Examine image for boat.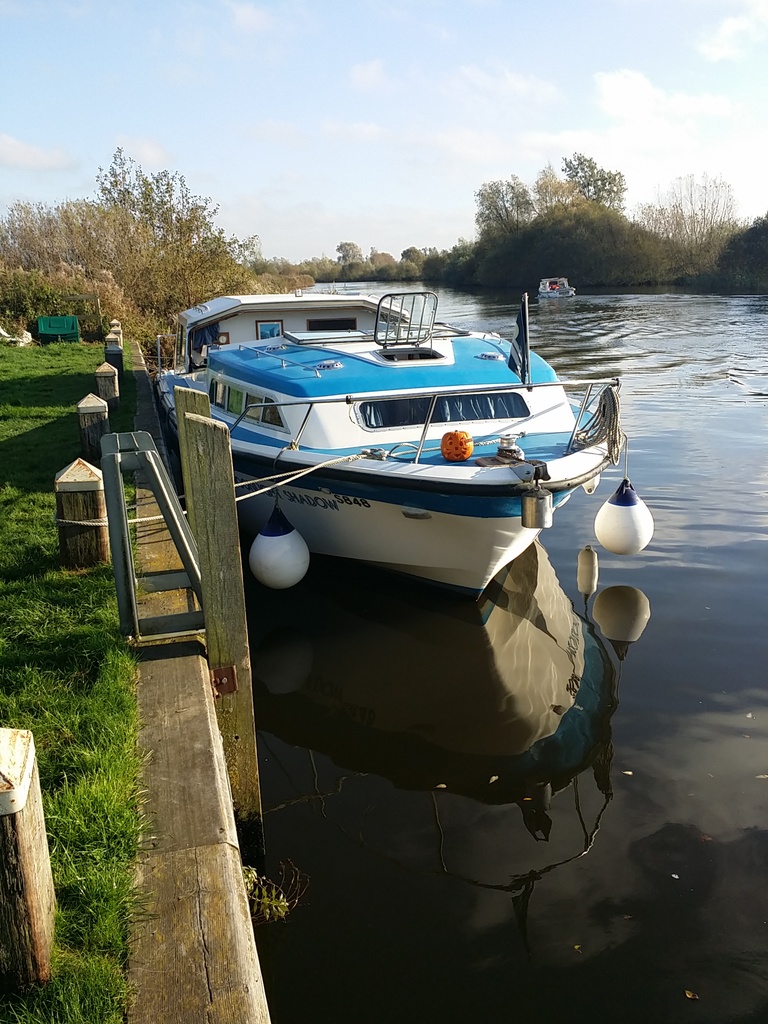
Examination result: 140,253,663,559.
